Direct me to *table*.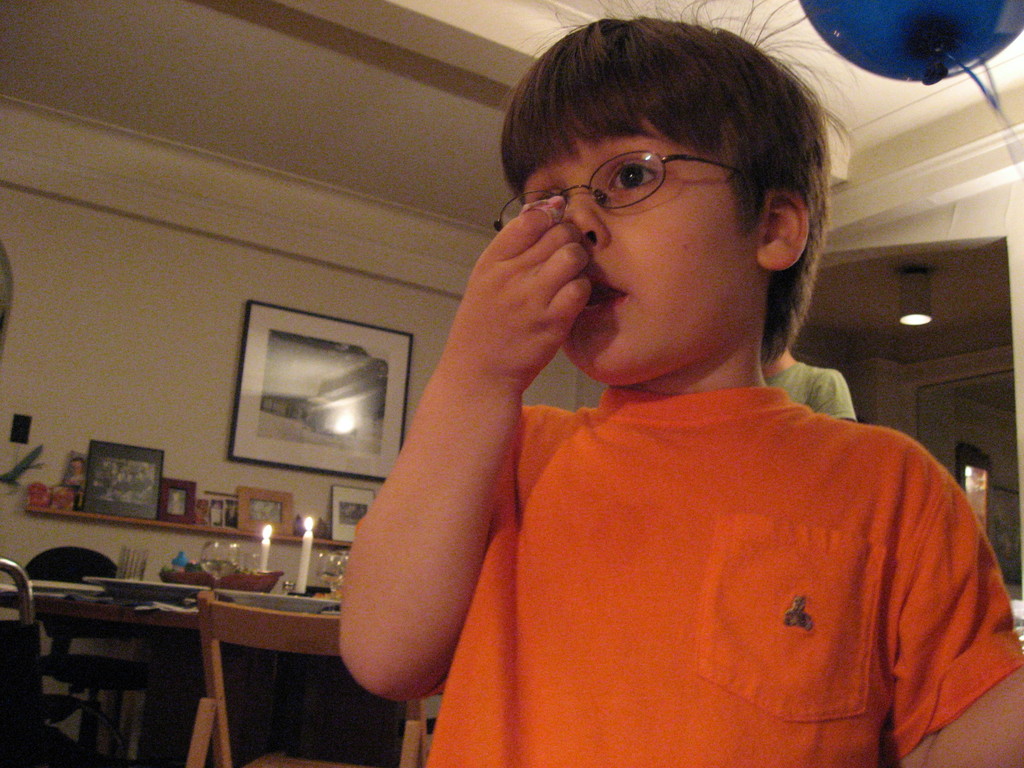
Direction: (0,592,447,767).
